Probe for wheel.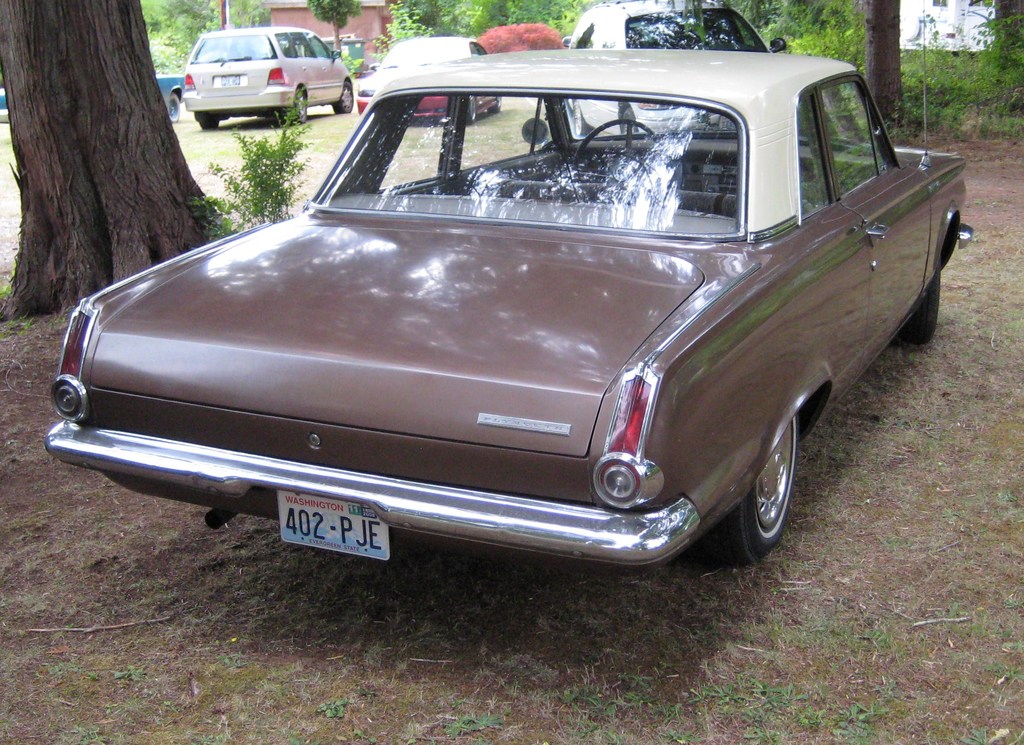
Probe result: [745,390,822,557].
